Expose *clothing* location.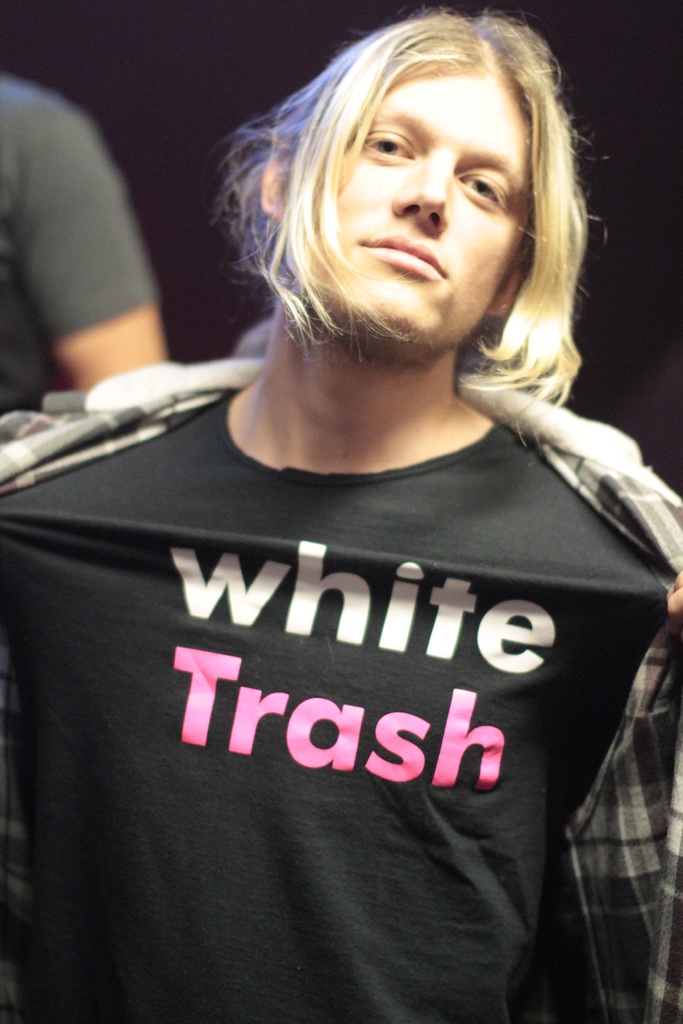
Exposed at (0,66,151,428).
